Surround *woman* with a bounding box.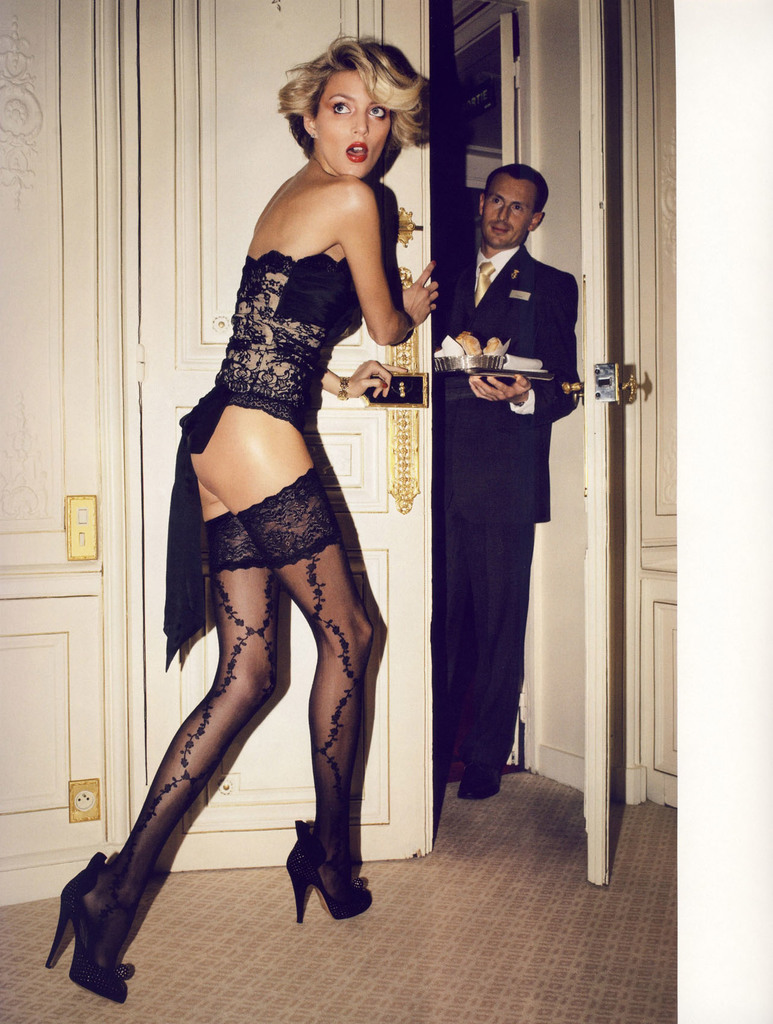
[left=77, top=60, right=434, bottom=952].
